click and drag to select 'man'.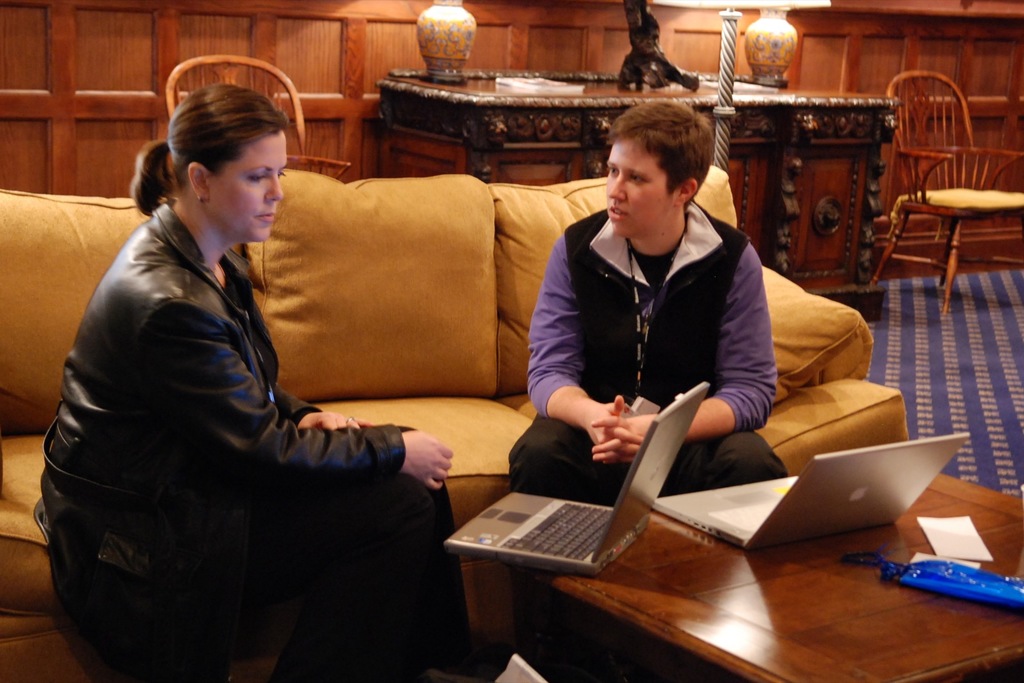
Selection: box(502, 99, 790, 672).
